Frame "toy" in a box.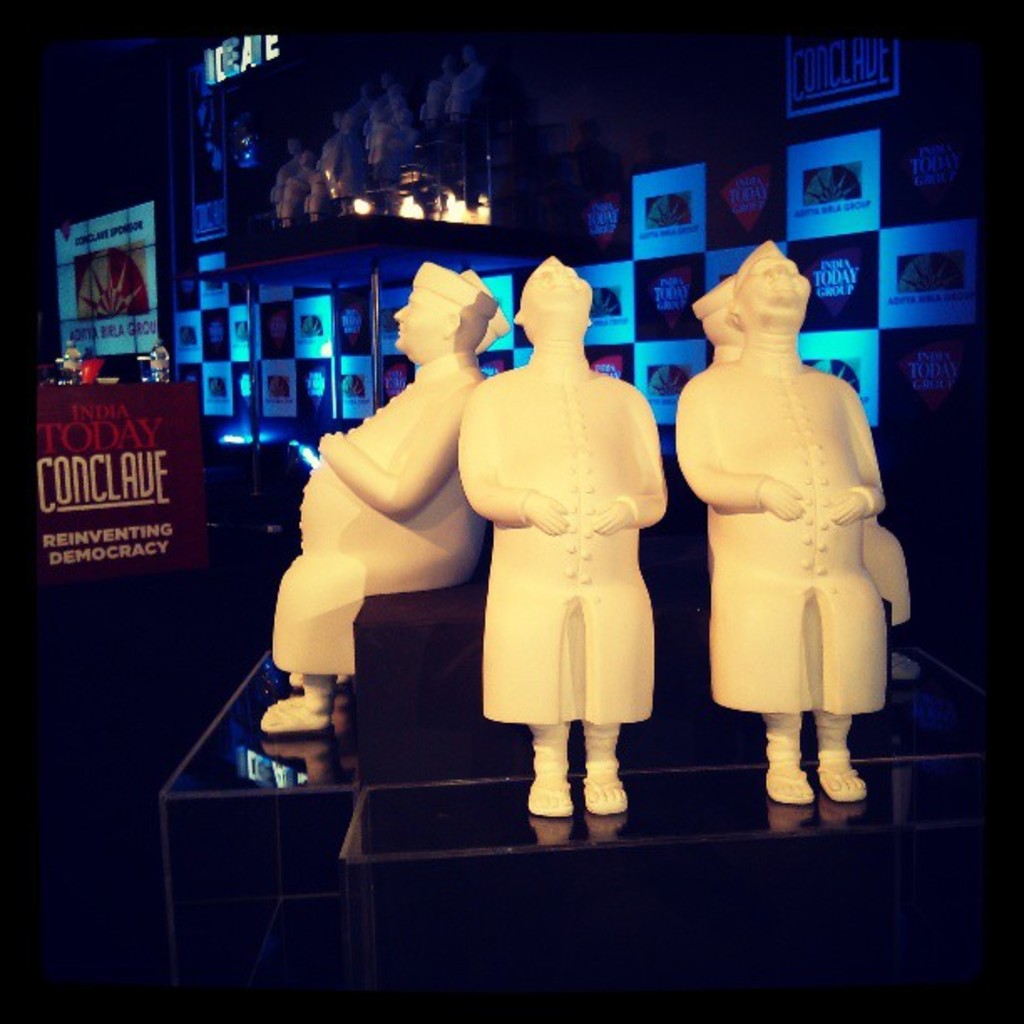
259:249:512:748.
